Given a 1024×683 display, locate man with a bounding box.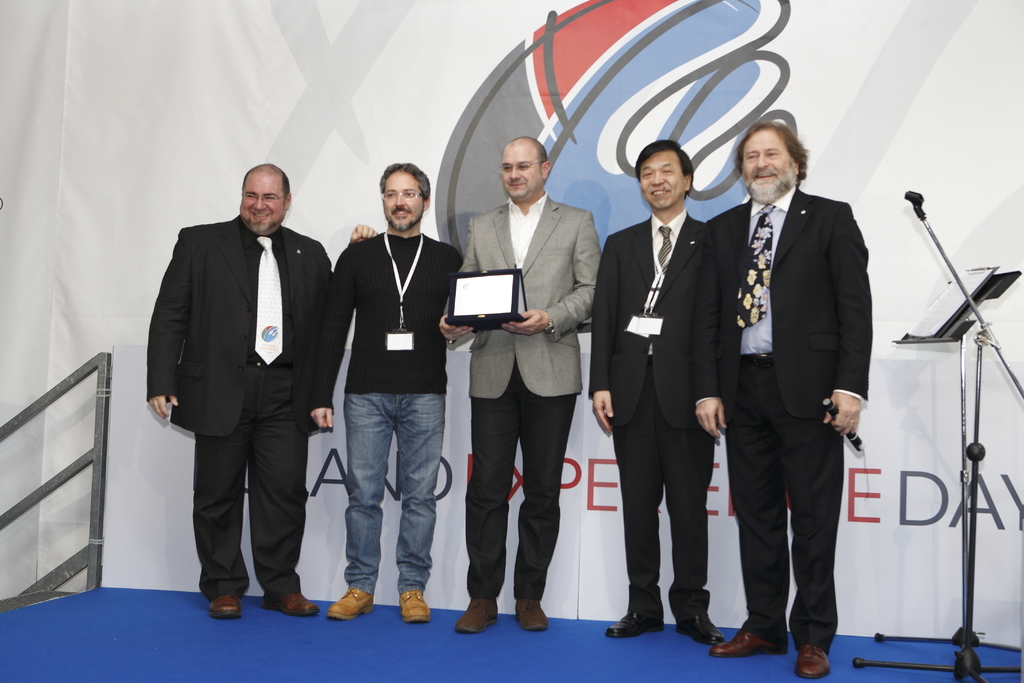
Located: <bbox>311, 159, 467, 625</bbox>.
